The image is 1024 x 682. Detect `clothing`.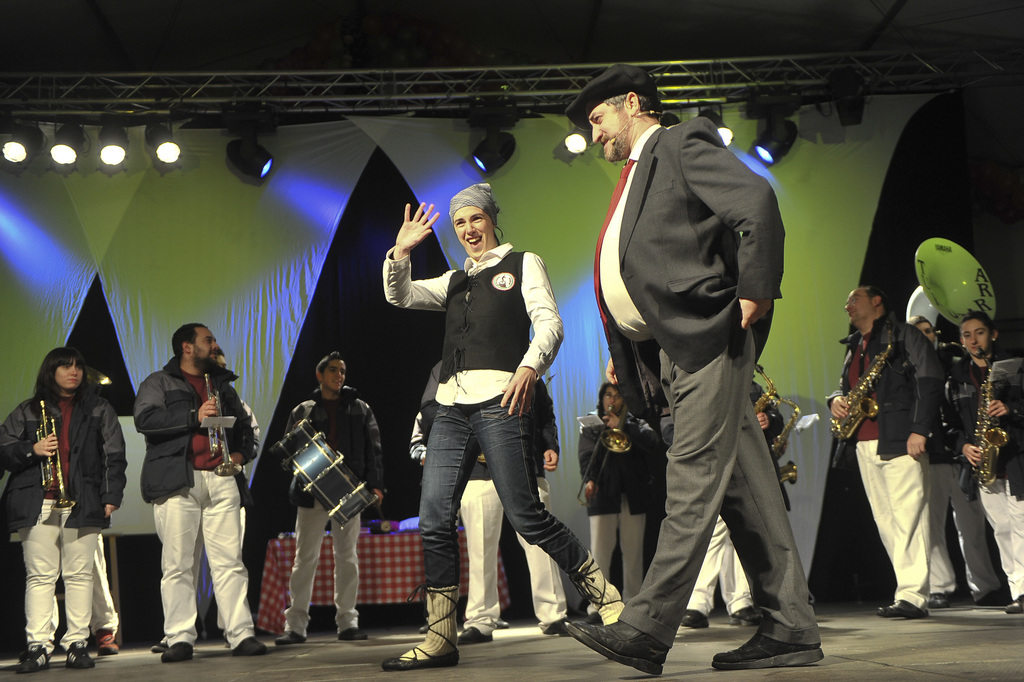
Detection: <bbox>849, 444, 929, 608</bbox>.
